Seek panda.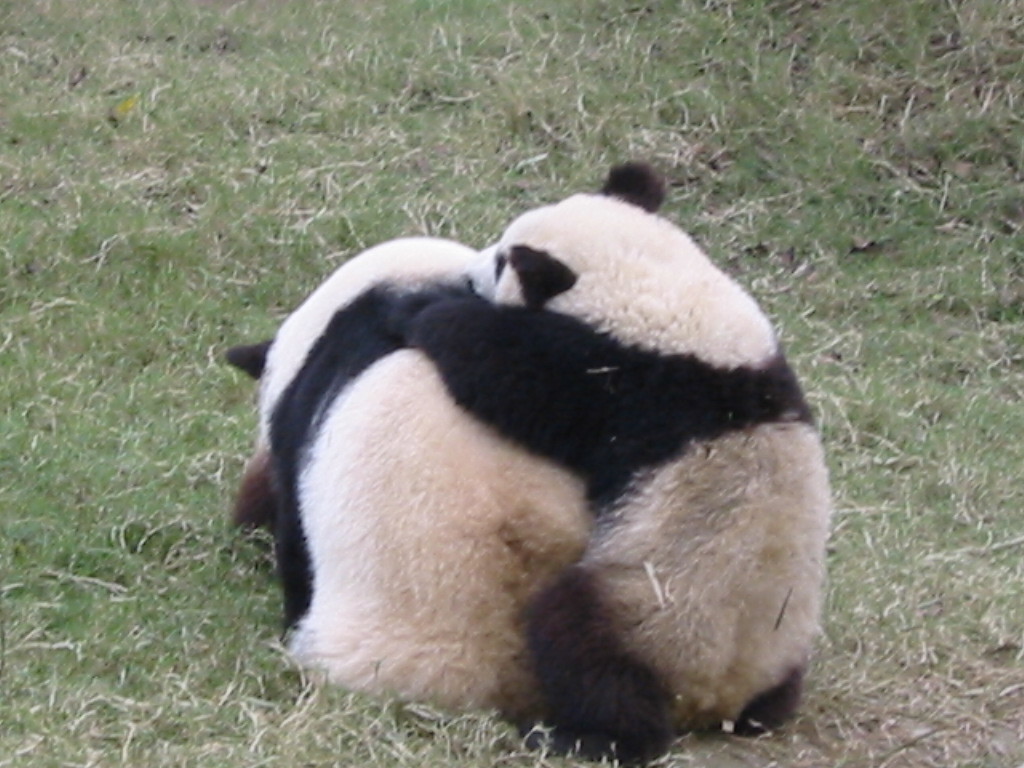
x1=393 y1=158 x2=816 y2=762.
